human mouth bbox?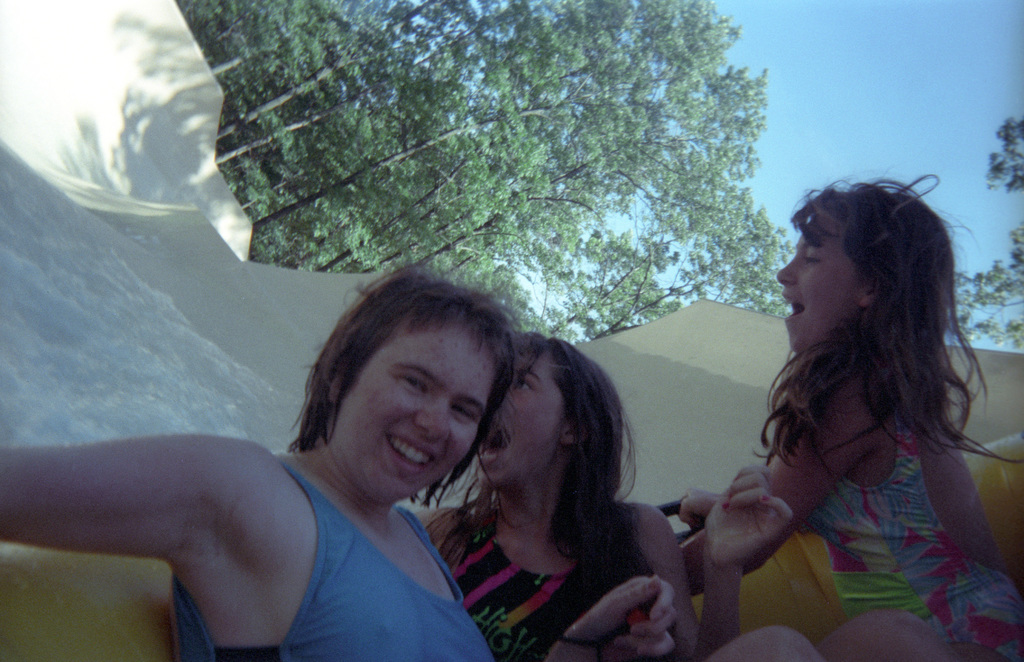
select_region(778, 291, 805, 324)
